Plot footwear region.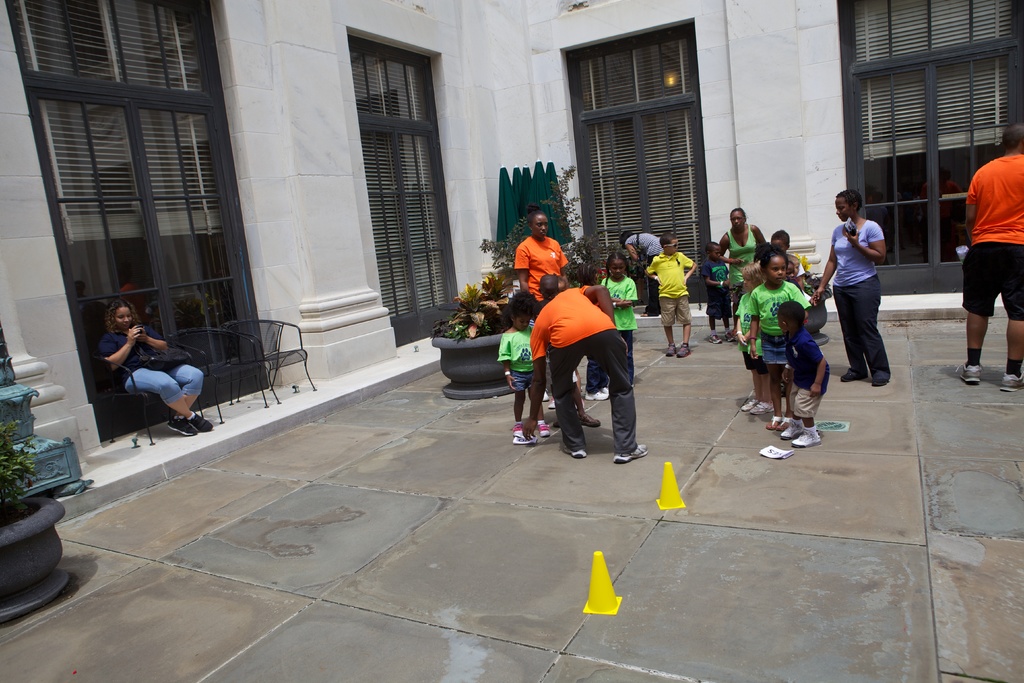
Plotted at (left=547, top=398, right=555, bottom=409).
